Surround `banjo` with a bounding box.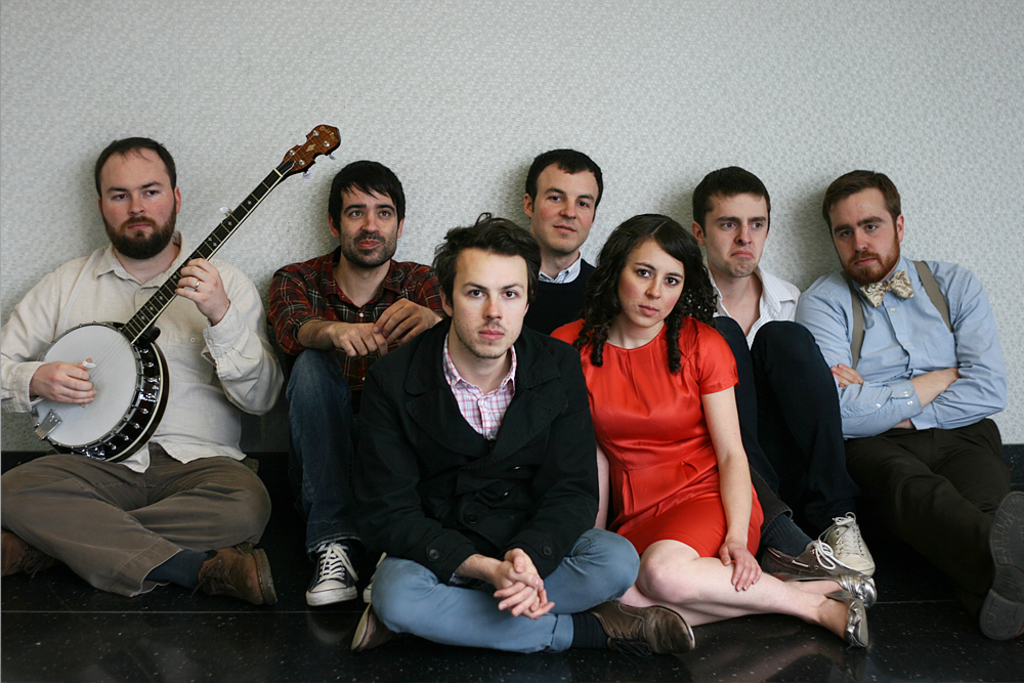
27, 138, 308, 474.
